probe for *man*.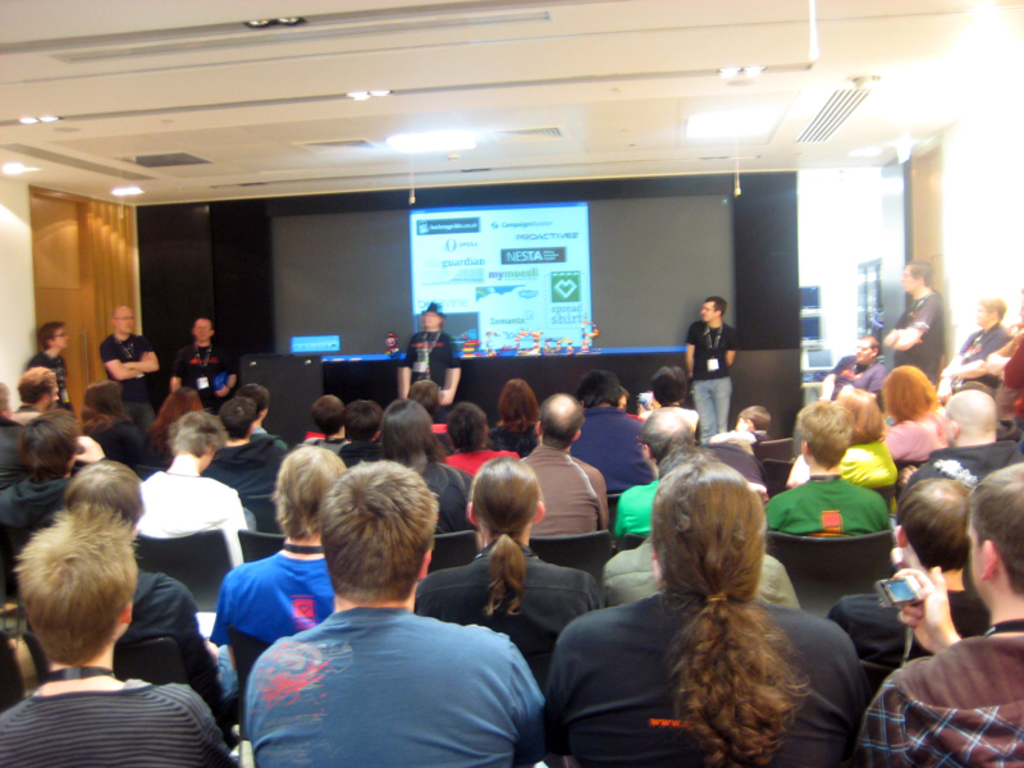
Probe result: 882, 252, 946, 390.
